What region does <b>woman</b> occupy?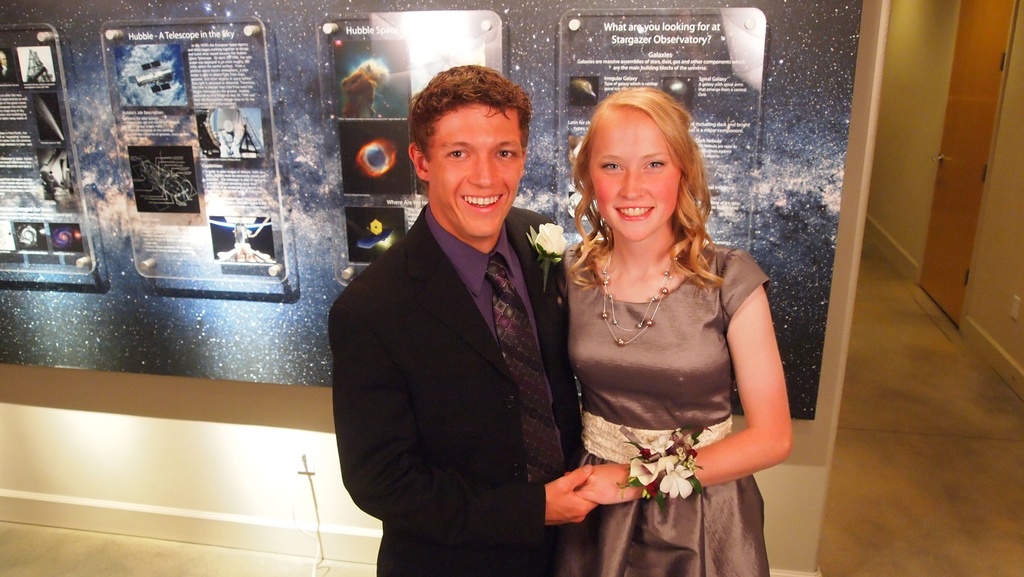
540:85:803:576.
